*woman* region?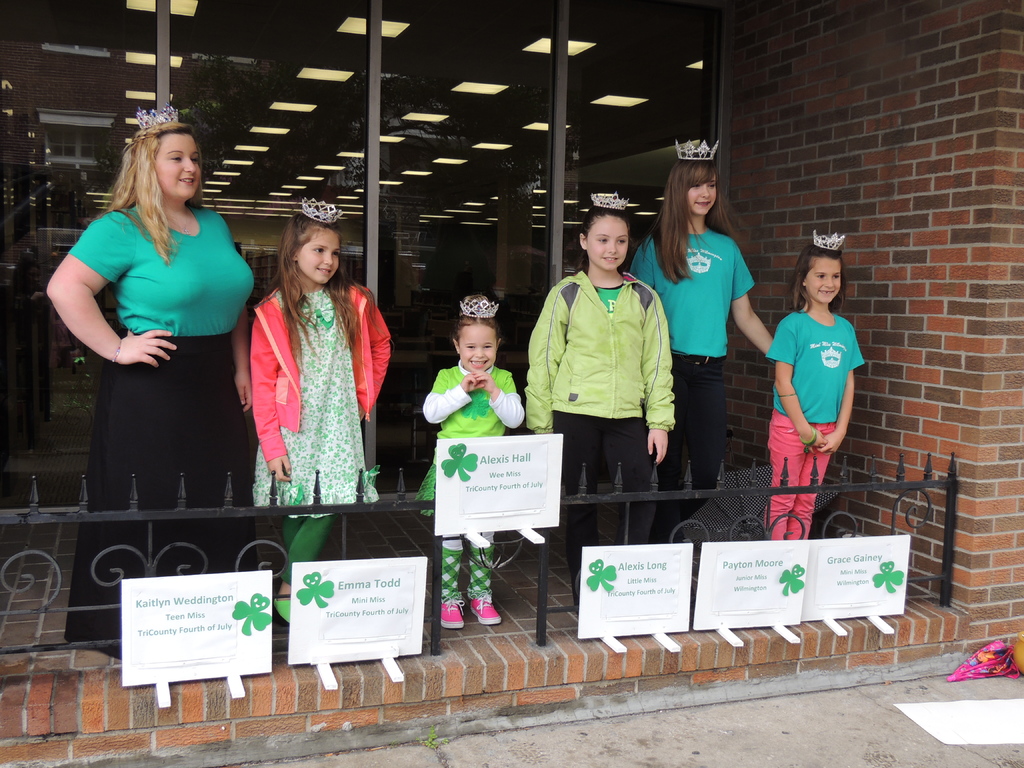
rect(29, 107, 255, 665)
